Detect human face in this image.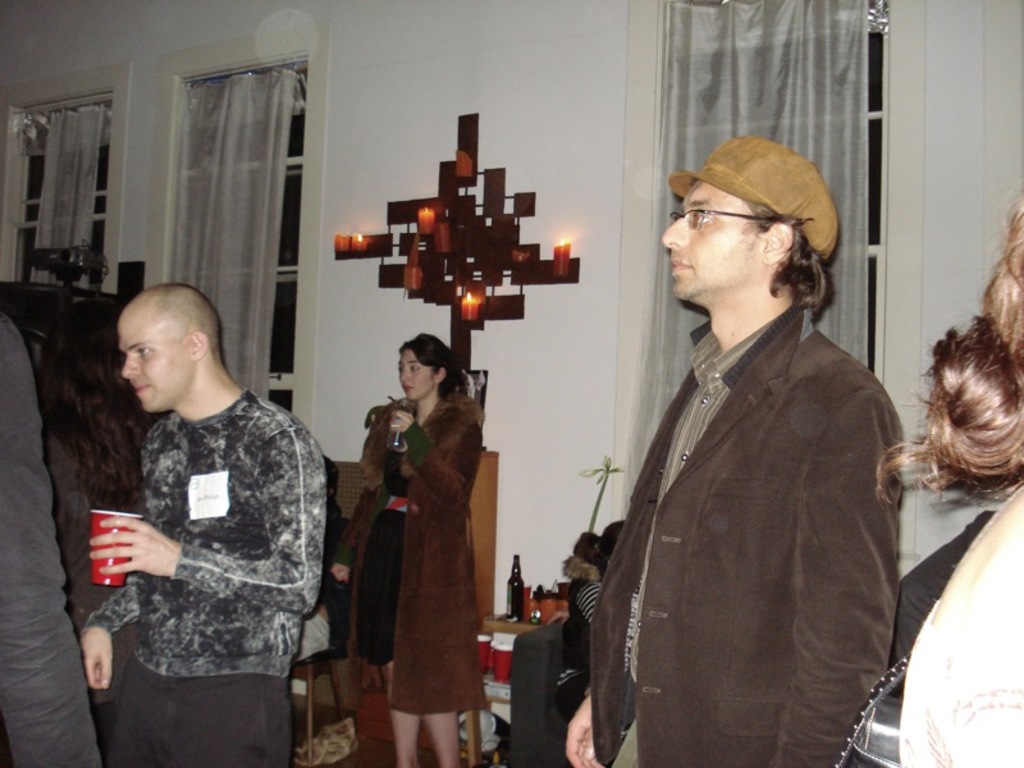
Detection: (396, 349, 438, 398).
